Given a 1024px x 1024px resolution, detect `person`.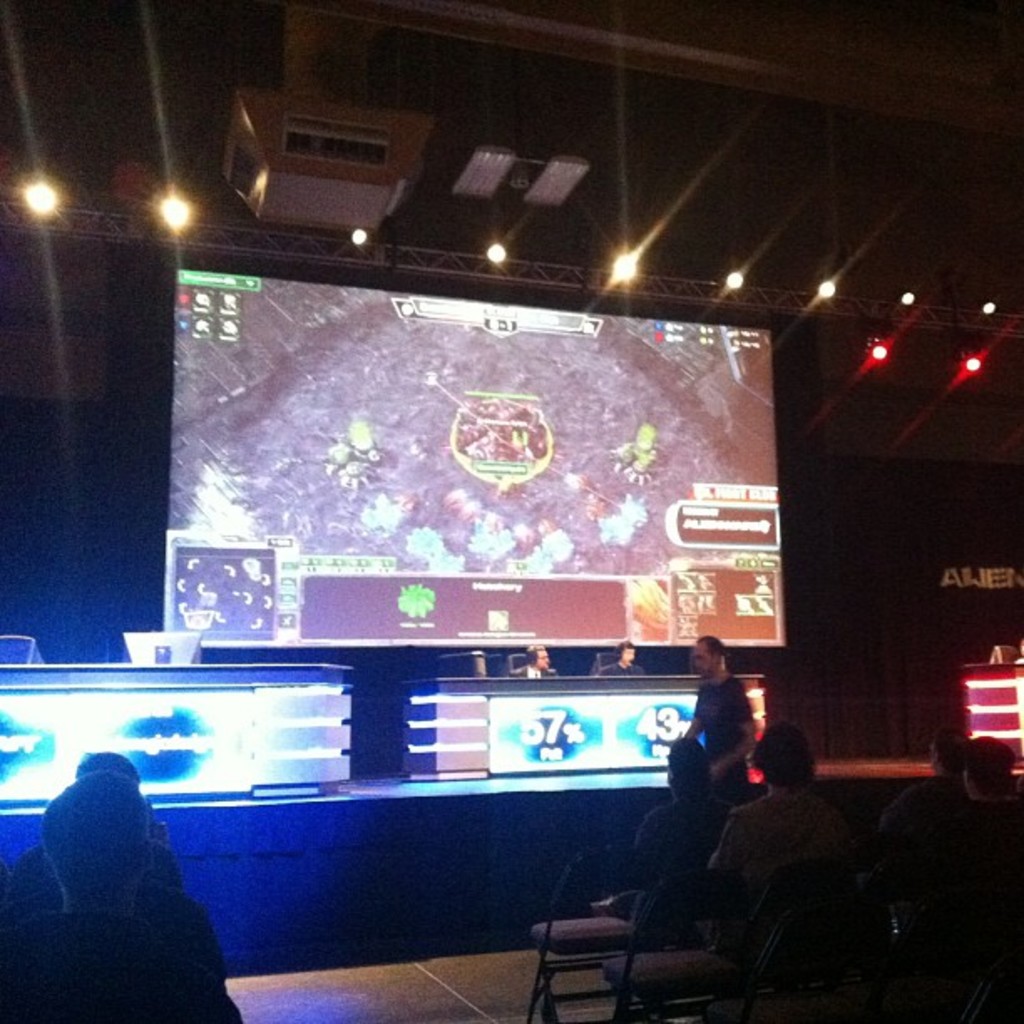
rect(509, 641, 562, 679).
